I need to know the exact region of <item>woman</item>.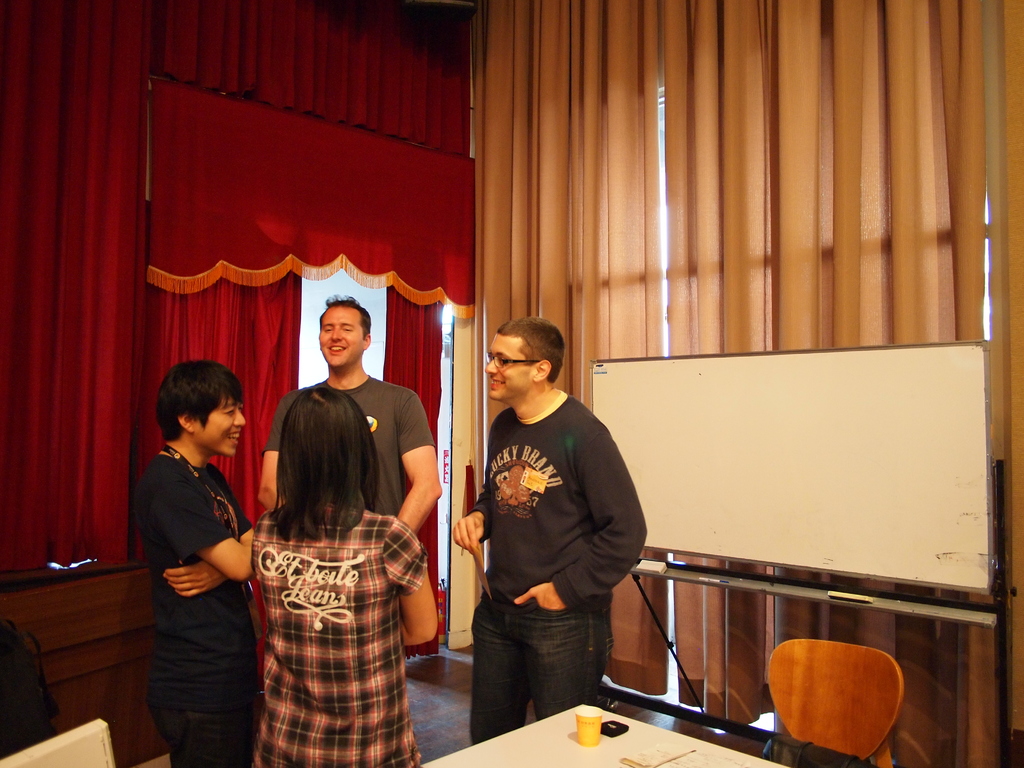
Region: Rect(248, 383, 449, 767).
